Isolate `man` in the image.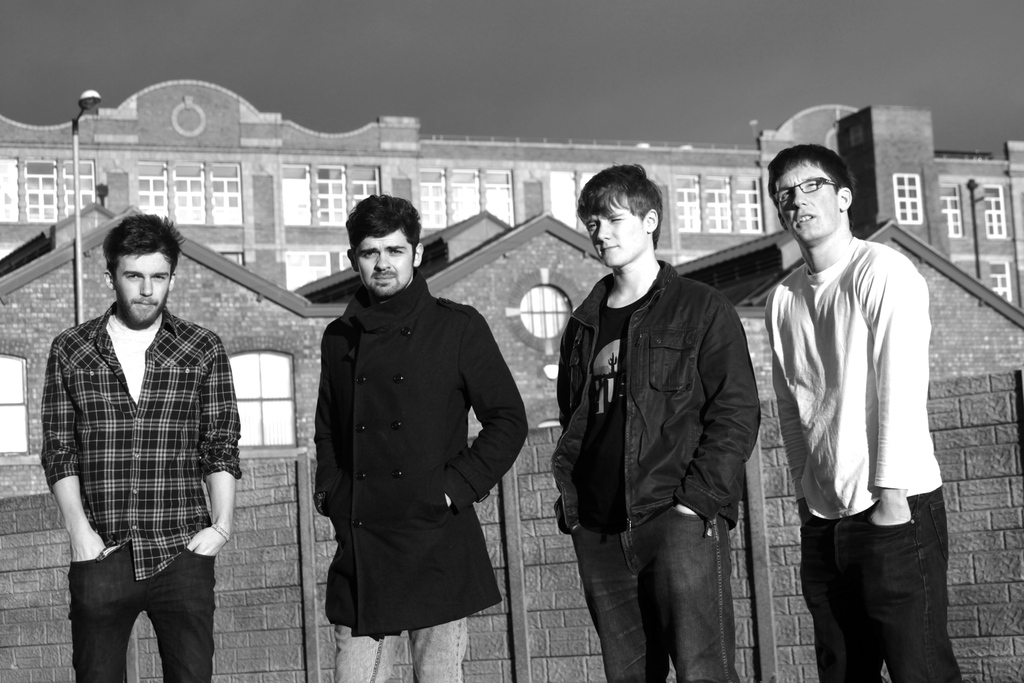
Isolated region: (554,160,765,682).
